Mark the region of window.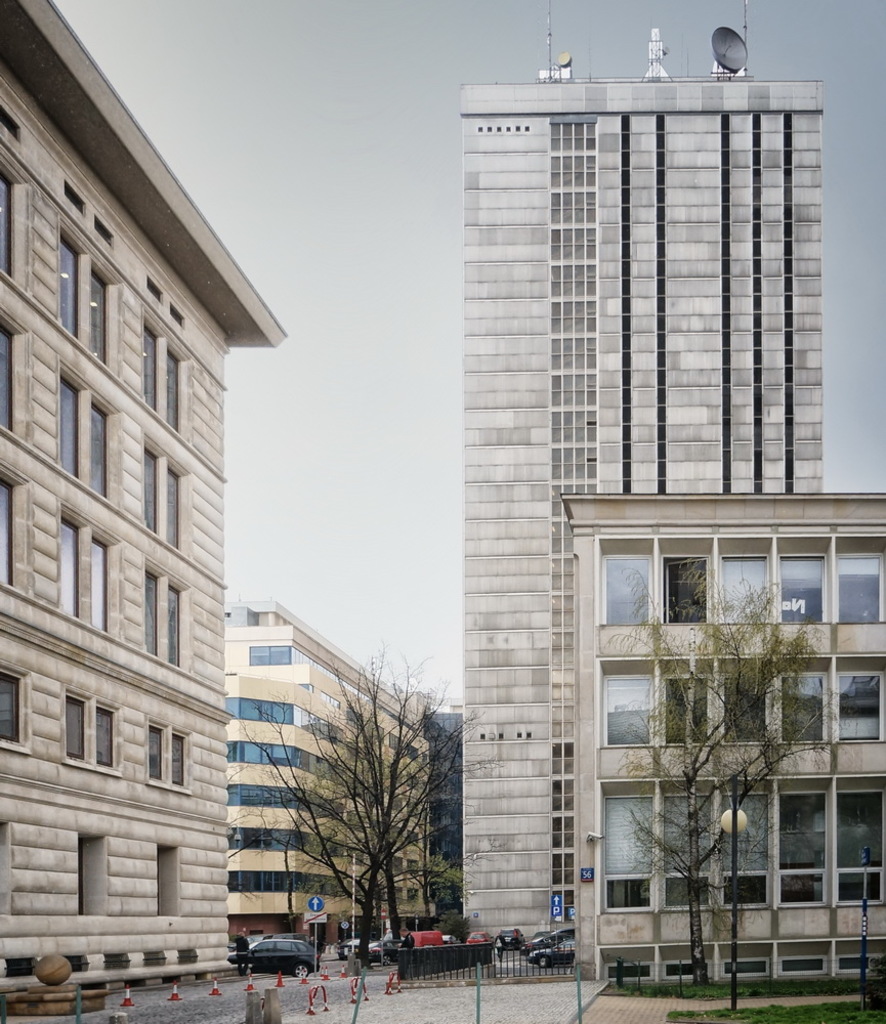
Region: (228, 868, 350, 901).
